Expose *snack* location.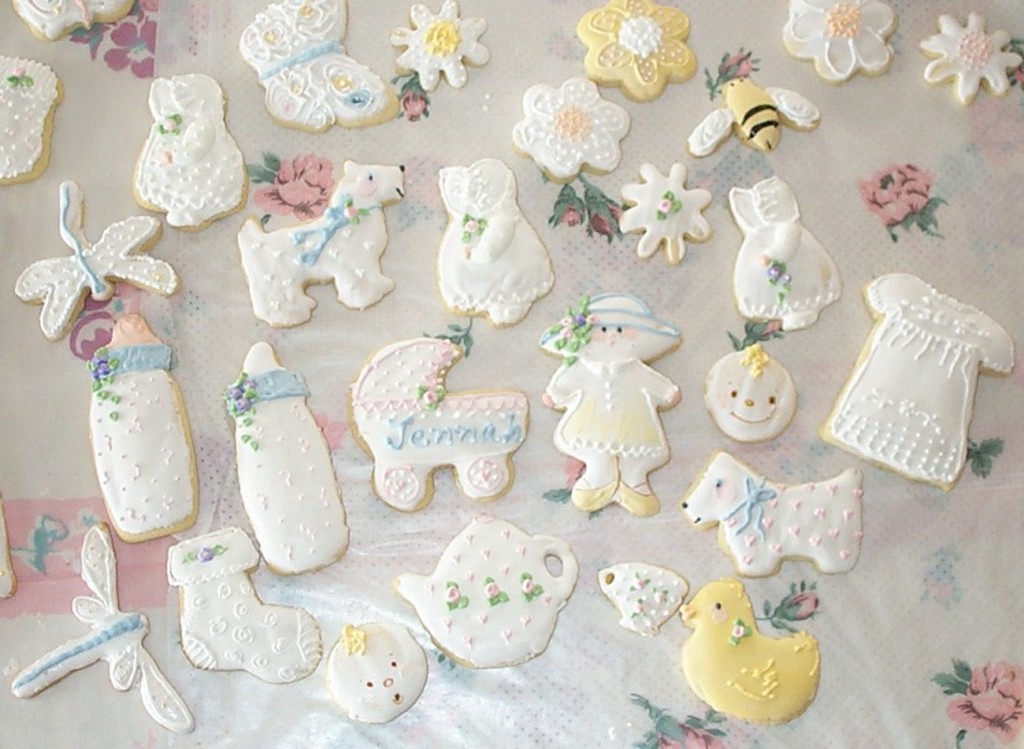
Exposed at (x1=237, y1=0, x2=399, y2=129).
